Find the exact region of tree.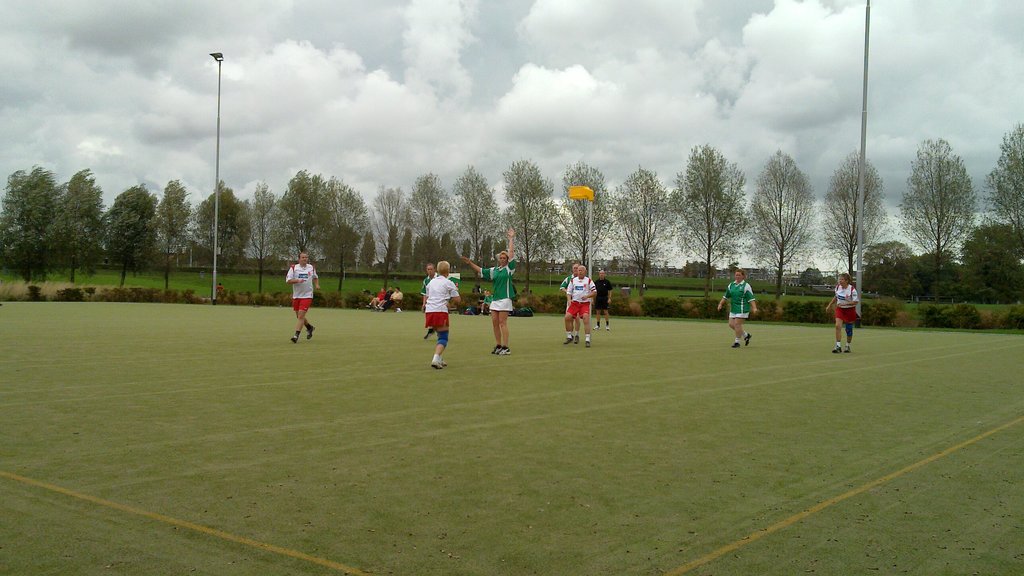
Exact region: l=902, t=118, r=987, b=299.
